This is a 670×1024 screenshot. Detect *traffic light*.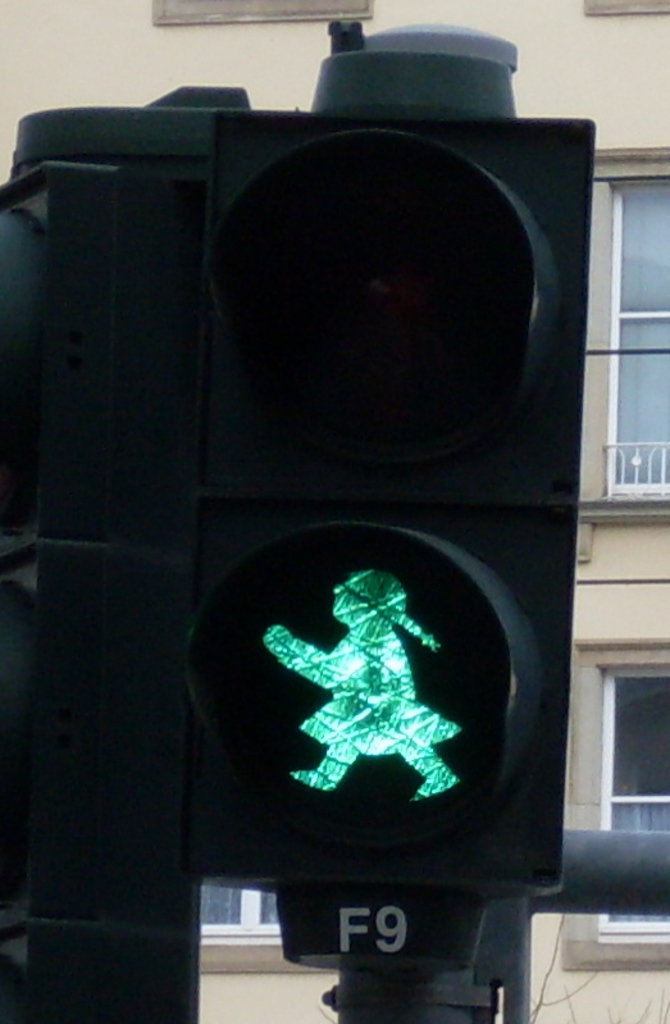
210 105 600 978.
